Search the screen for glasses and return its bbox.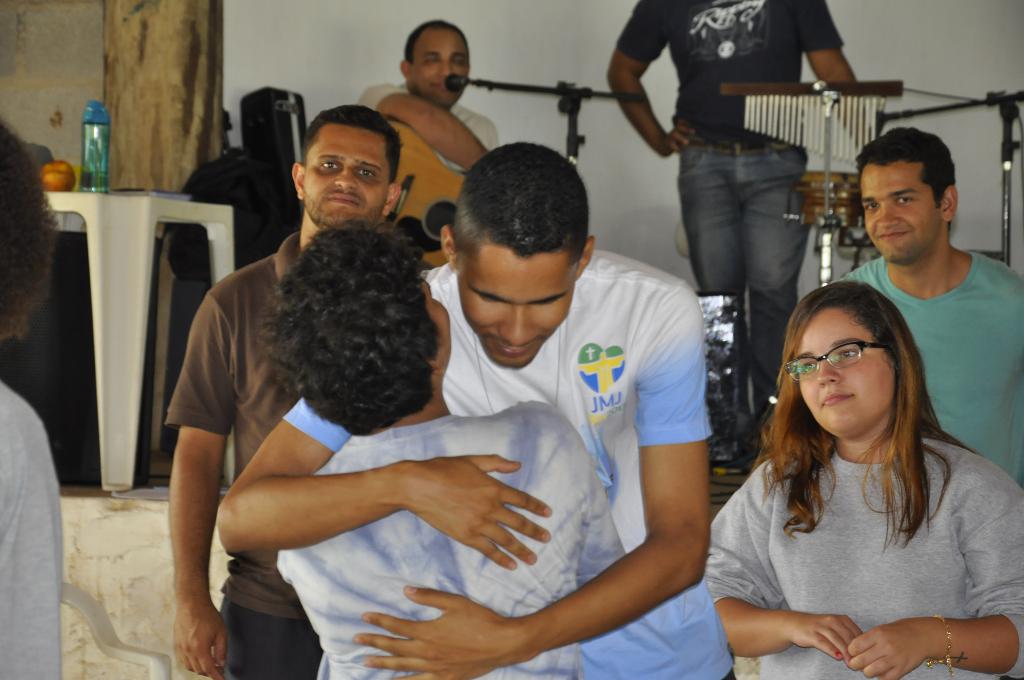
Found: (left=781, top=338, right=897, bottom=383).
